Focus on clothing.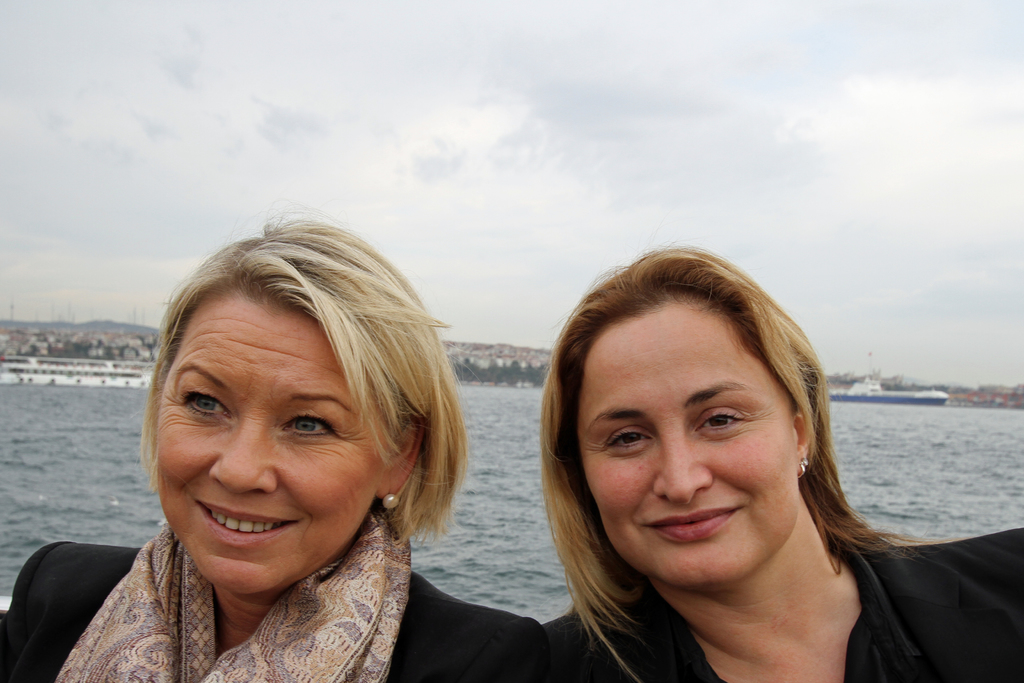
Focused at 22, 433, 544, 681.
